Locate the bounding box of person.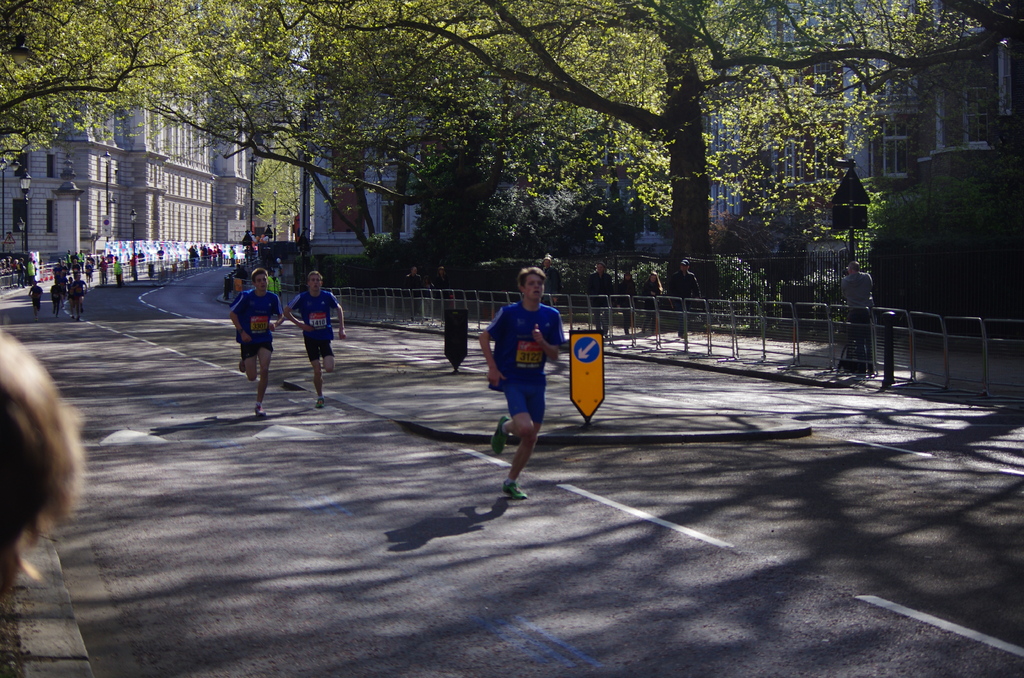
Bounding box: rect(406, 268, 428, 325).
